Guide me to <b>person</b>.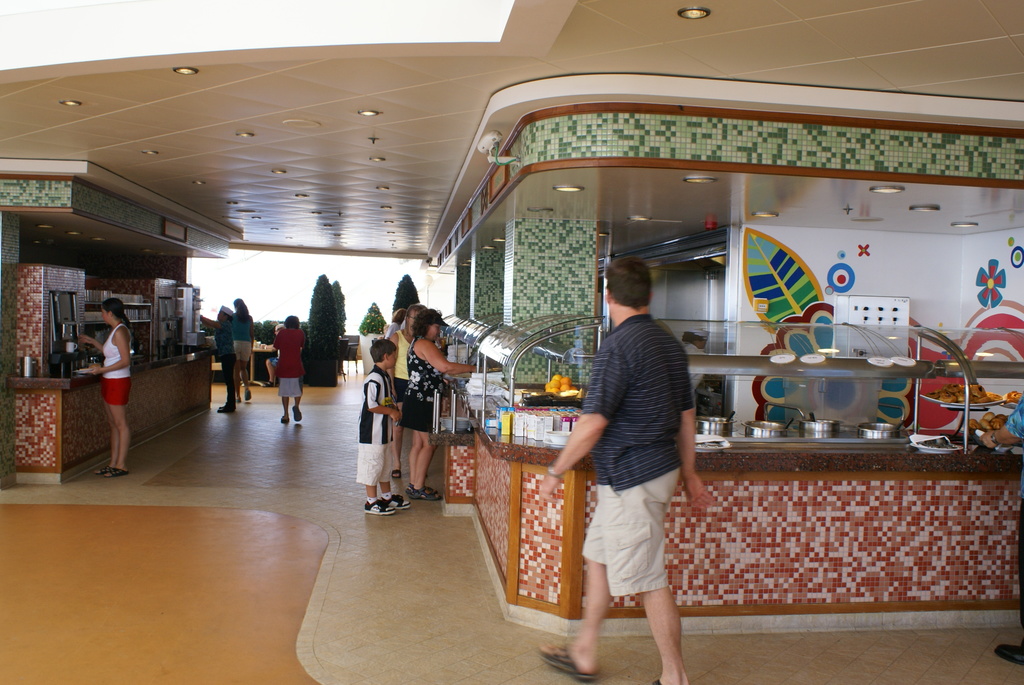
Guidance: 382, 297, 431, 481.
